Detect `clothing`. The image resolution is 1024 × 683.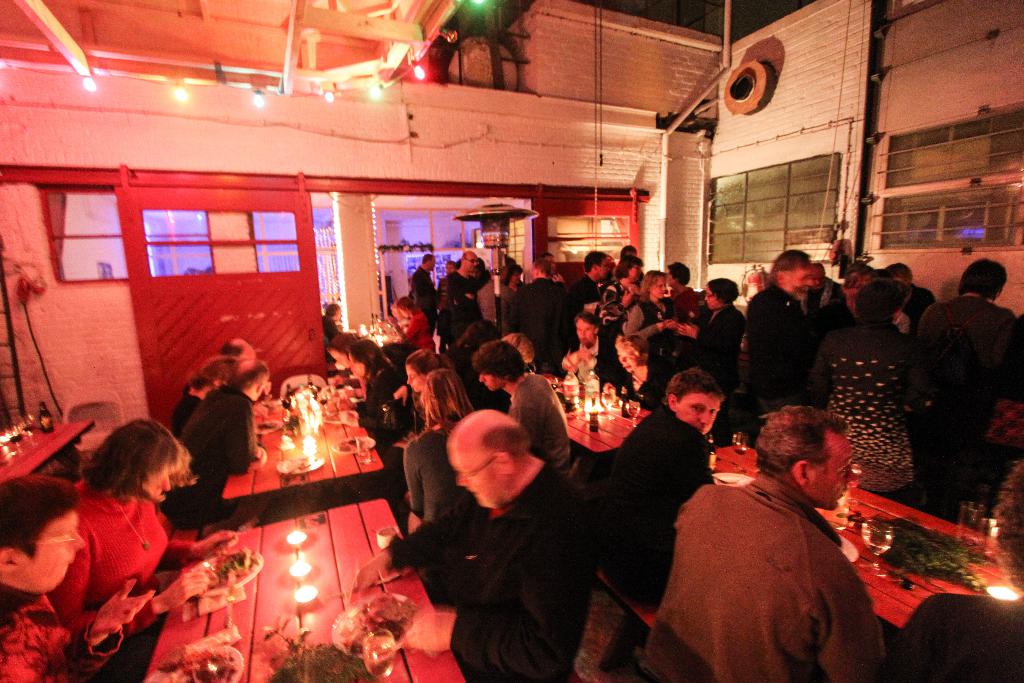
<region>0, 593, 120, 682</region>.
